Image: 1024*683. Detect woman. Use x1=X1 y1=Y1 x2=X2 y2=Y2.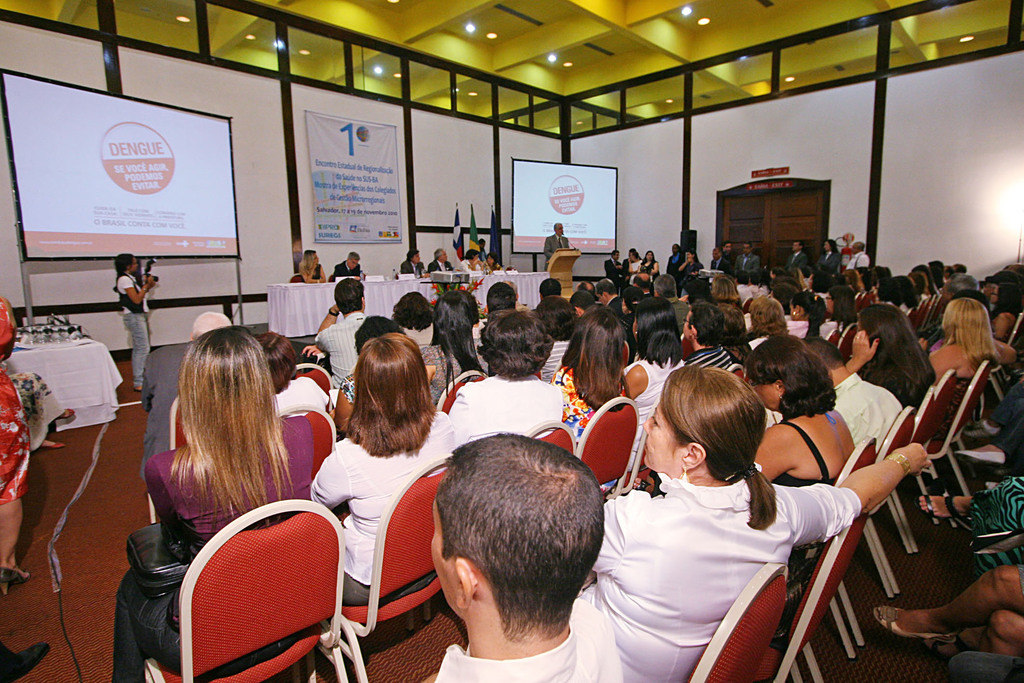
x1=581 y1=371 x2=841 y2=679.
